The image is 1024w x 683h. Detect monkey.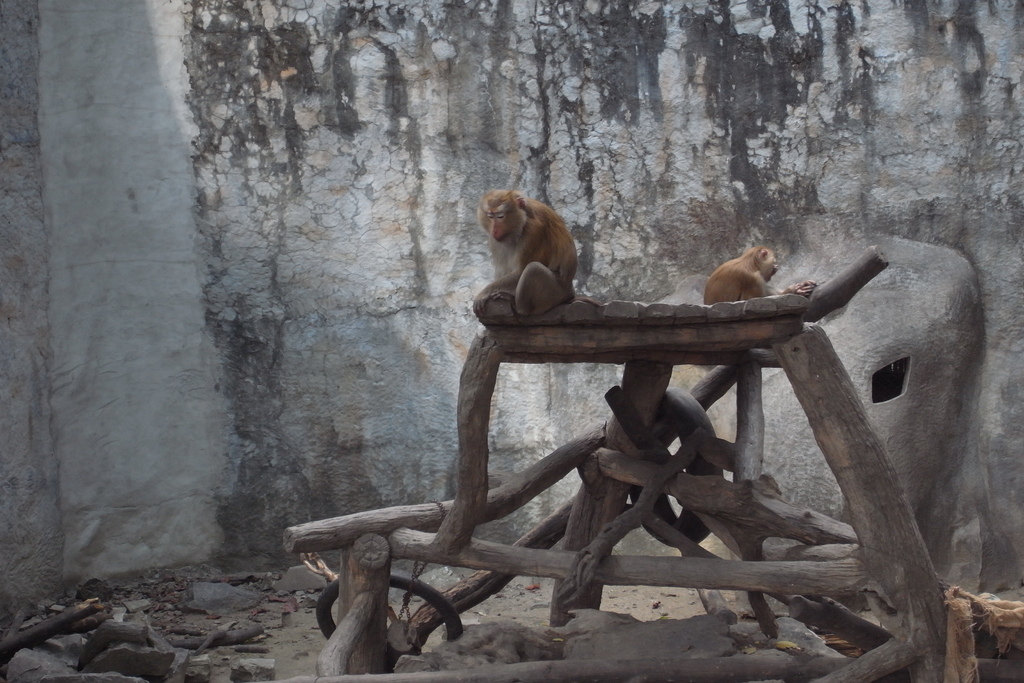
Detection: locate(472, 179, 596, 336).
